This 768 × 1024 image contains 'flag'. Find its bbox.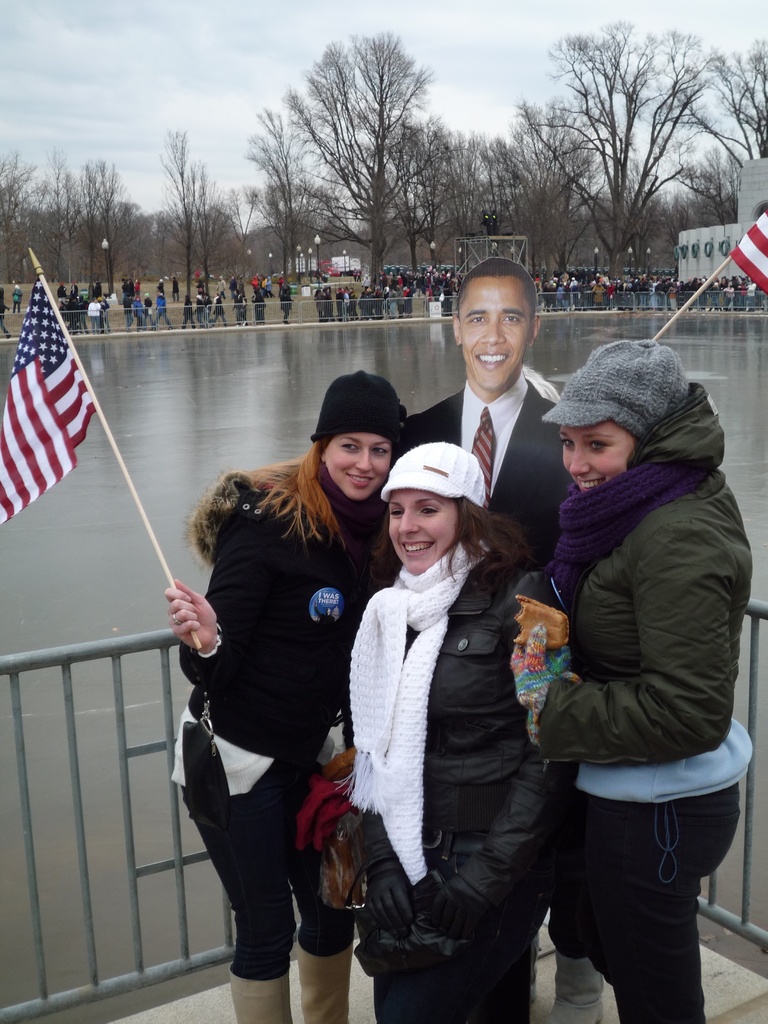
x1=0 y1=273 x2=100 y2=532.
